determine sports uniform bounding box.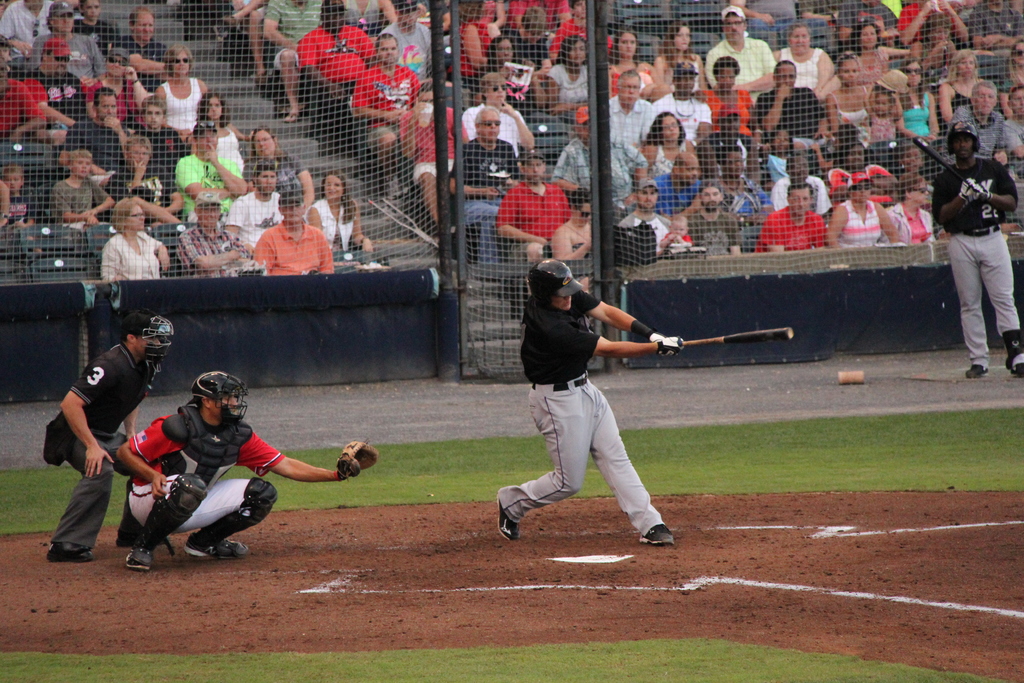
Determined: {"left": 128, "top": 372, "right": 376, "bottom": 572}.
